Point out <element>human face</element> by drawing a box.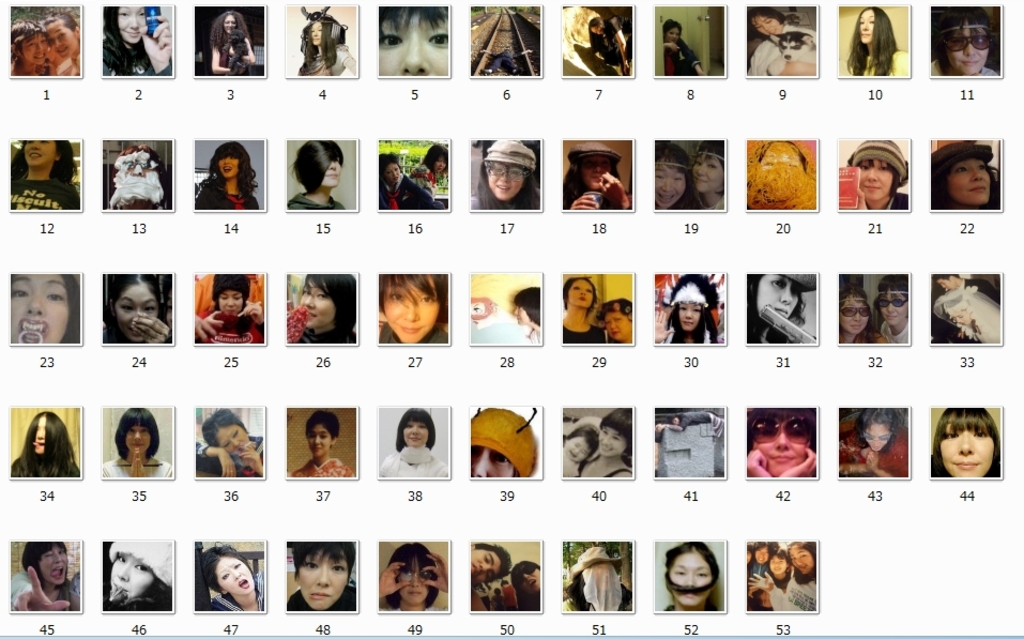
left=493, top=166, right=522, bottom=198.
